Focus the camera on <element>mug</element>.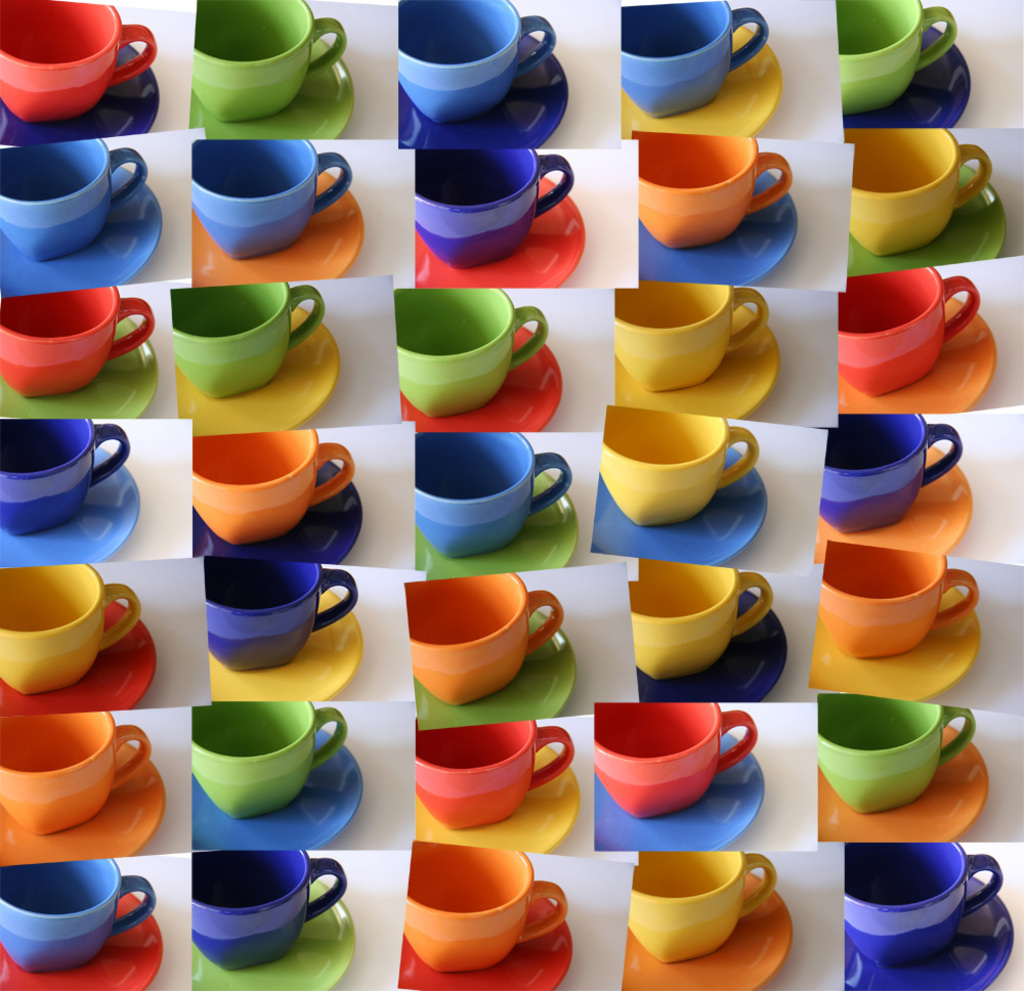
Focus region: x1=629, y1=851, x2=778, y2=962.
